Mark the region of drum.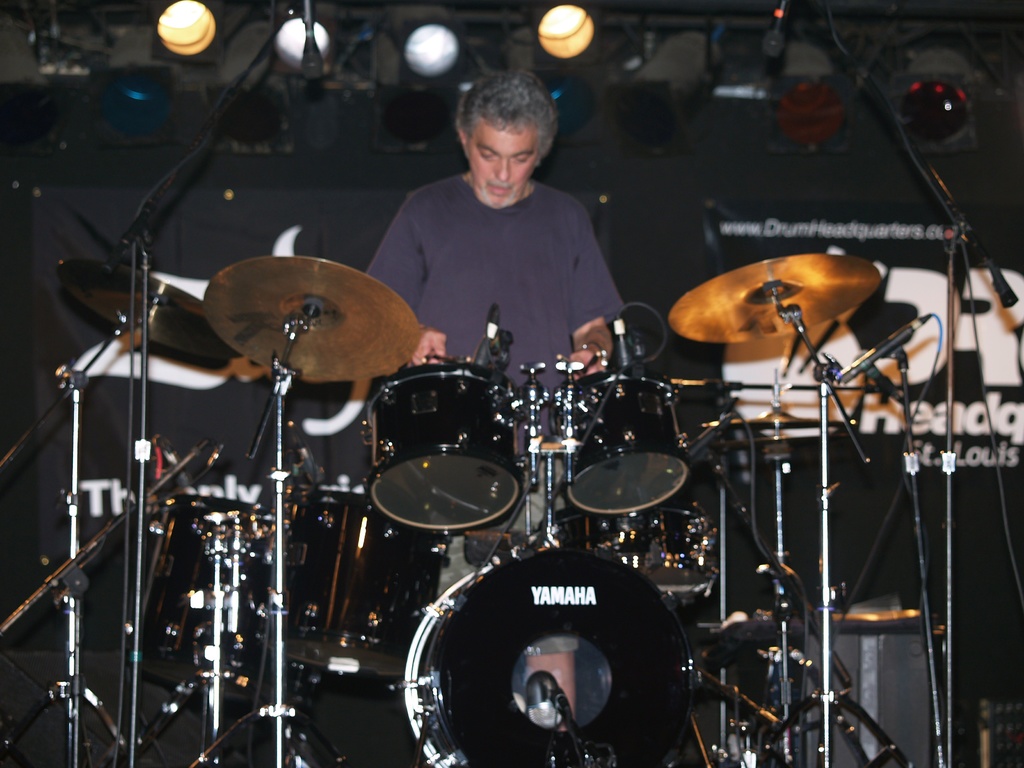
Region: region(395, 545, 696, 767).
